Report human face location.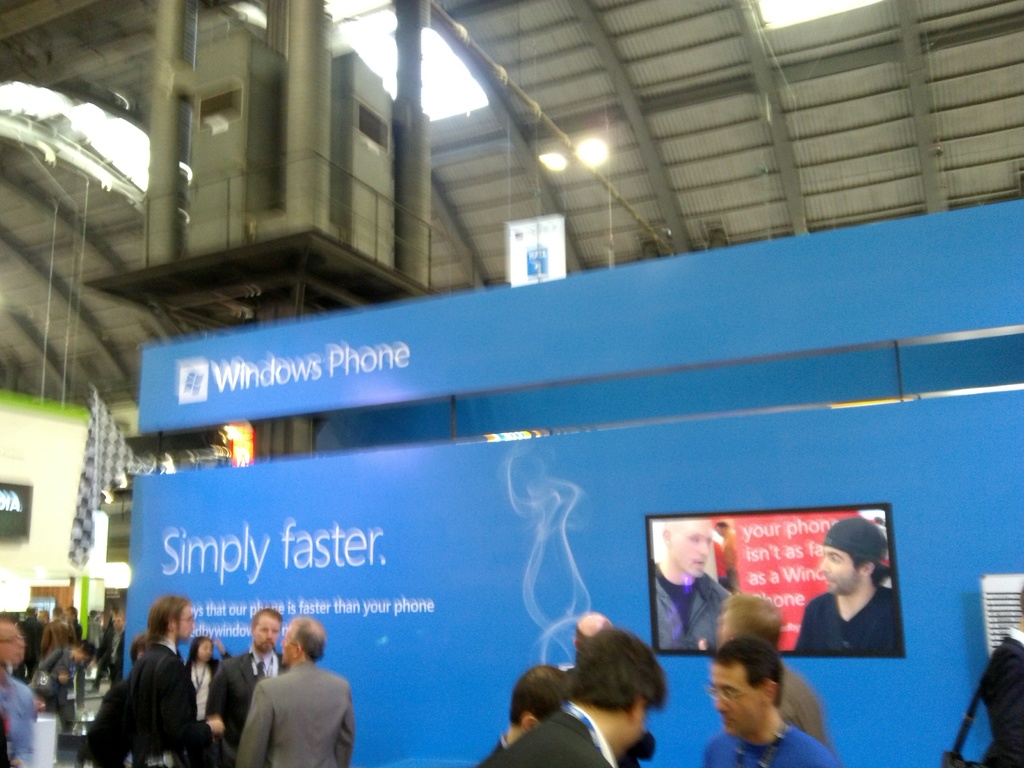
Report: crop(820, 547, 860, 594).
